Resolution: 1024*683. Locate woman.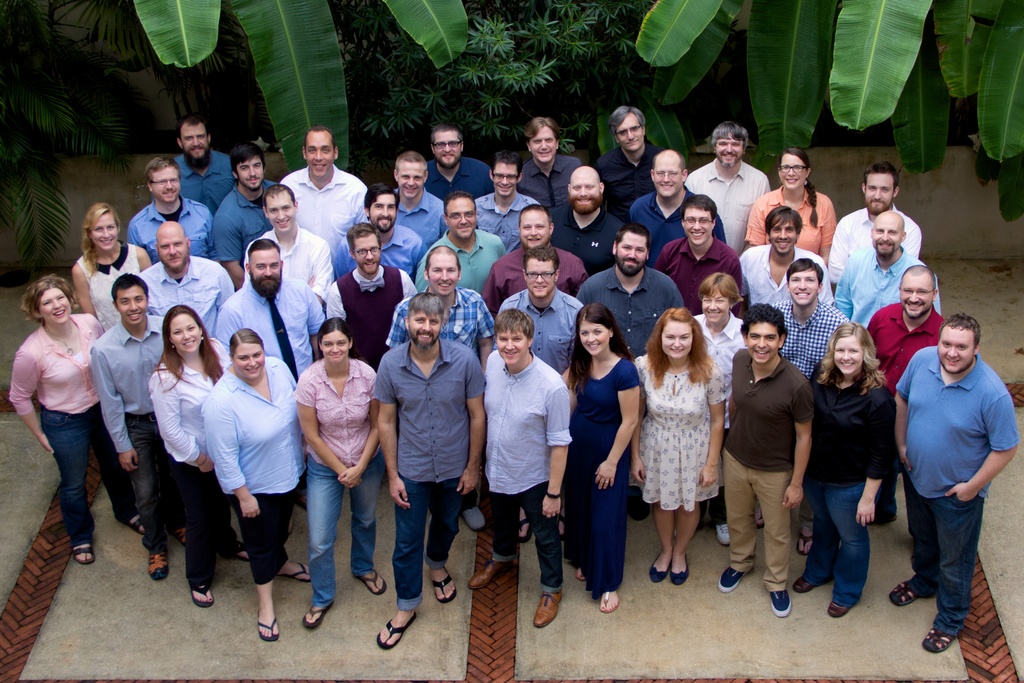
rect(10, 273, 145, 563).
